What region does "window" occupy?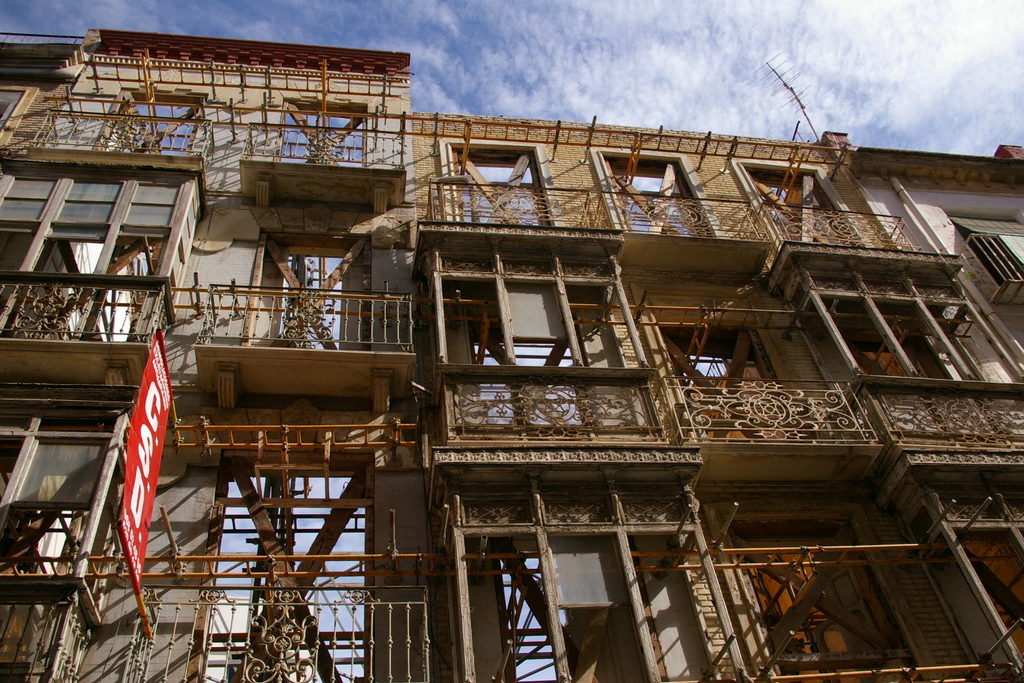
bbox=[465, 300, 595, 425].
